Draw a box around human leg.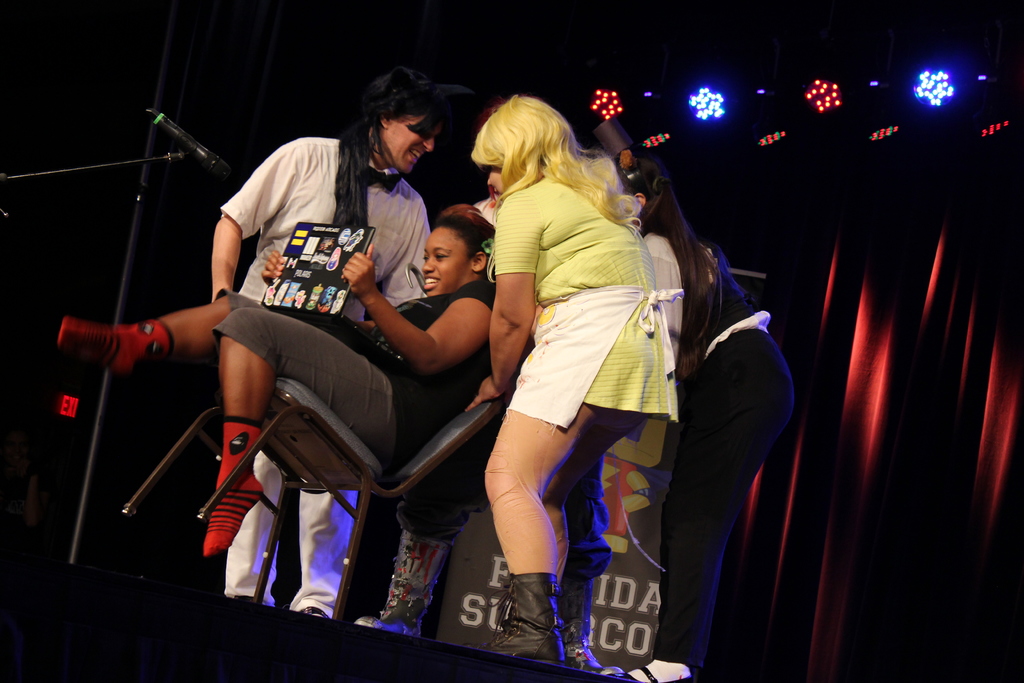
607,330,801,682.
